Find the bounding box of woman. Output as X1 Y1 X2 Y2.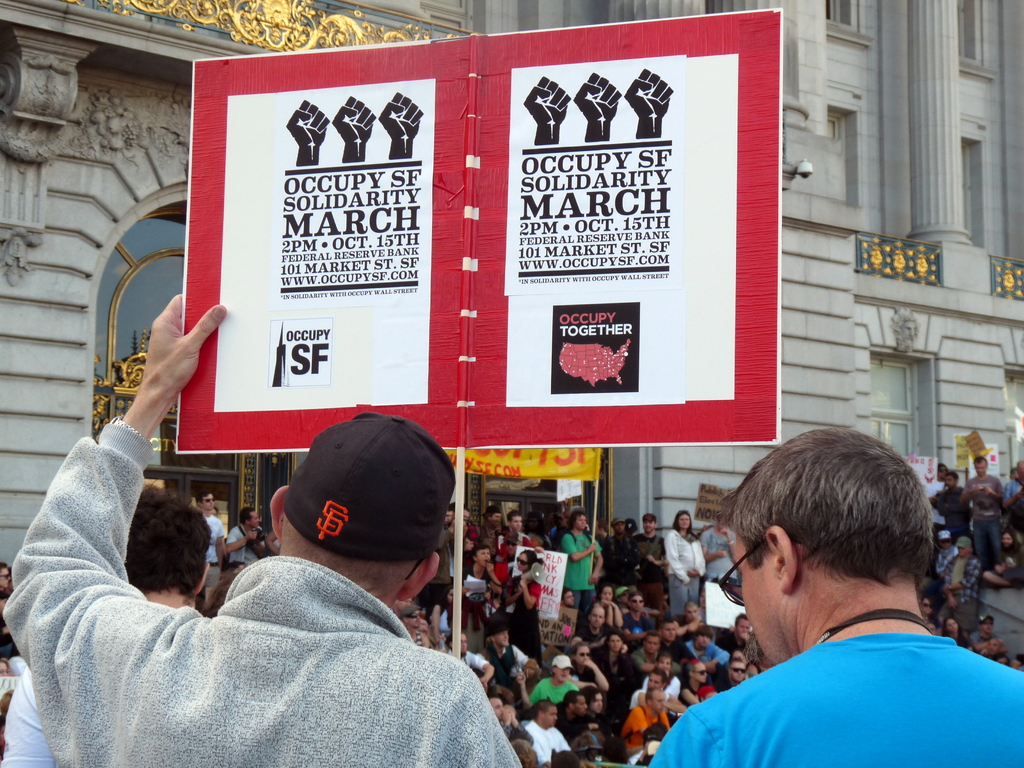
596 588 625 631.
